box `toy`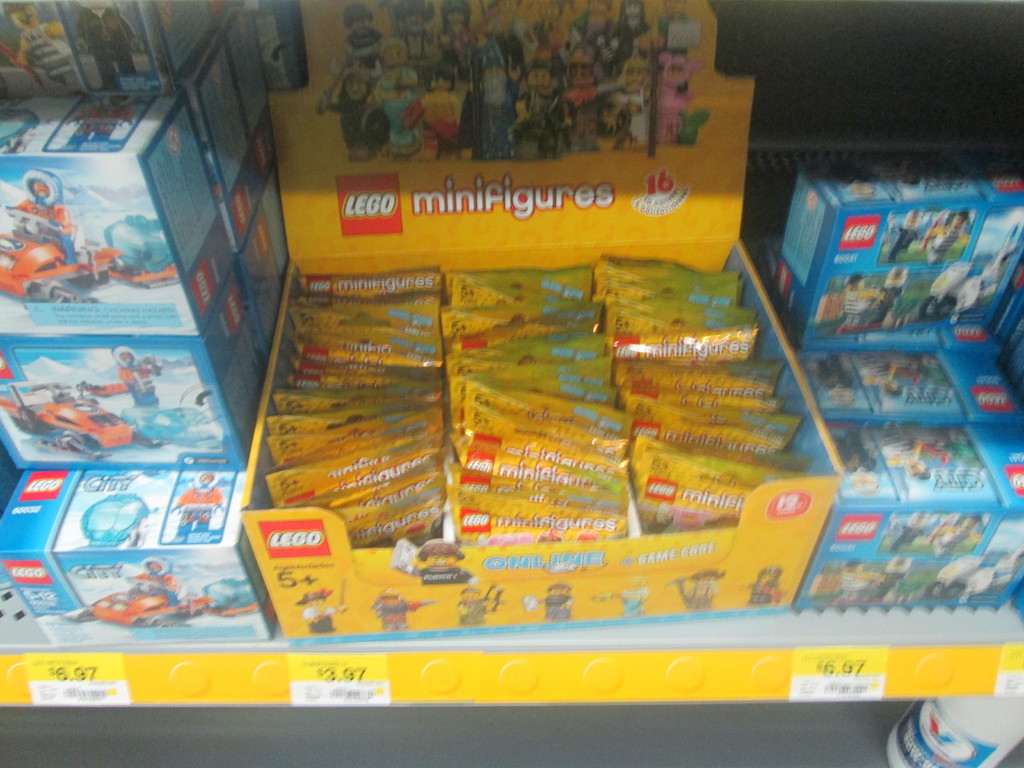
box(920, 263, 973, 315)
